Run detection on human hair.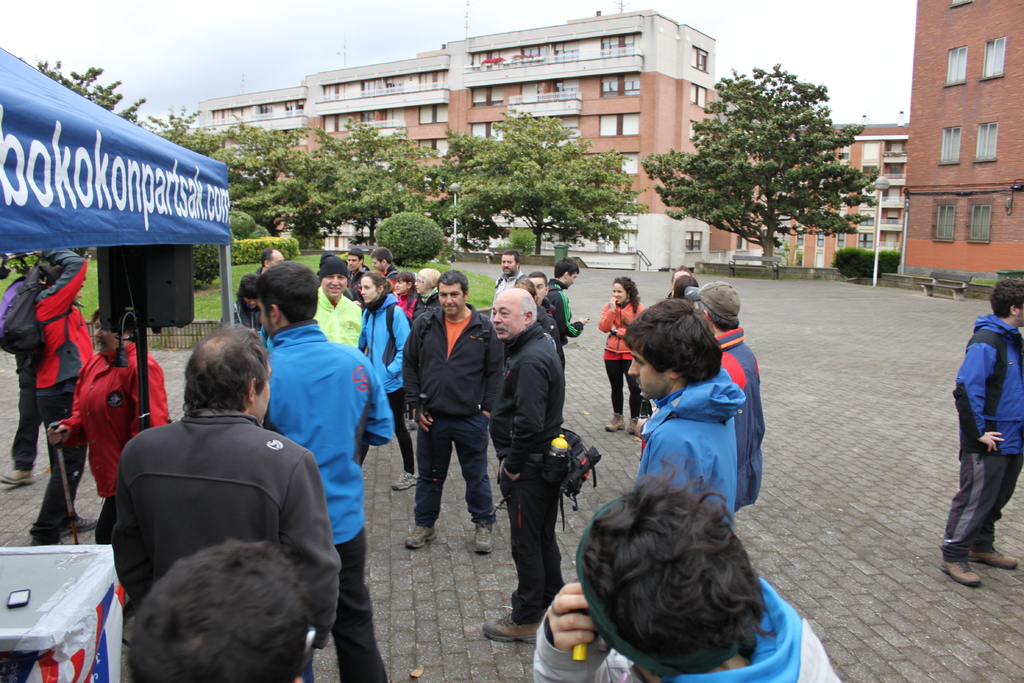
Result: x1=519 y1=295 x2=537 y2=324.
